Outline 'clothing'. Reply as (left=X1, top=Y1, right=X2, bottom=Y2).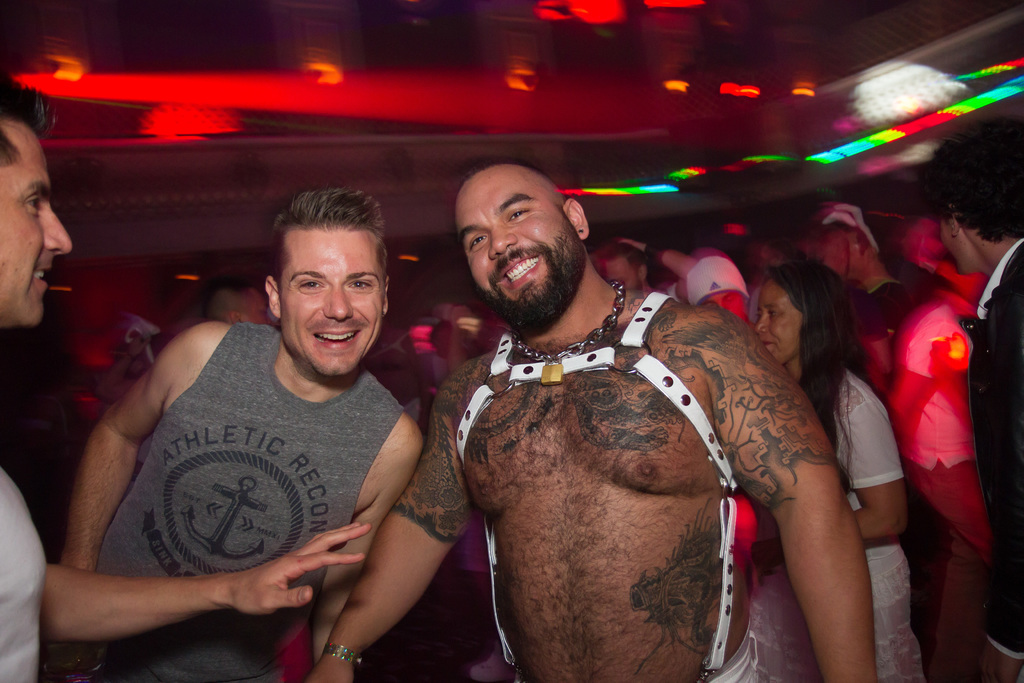
(left=961, top=227, right=1023, bottom=654).
